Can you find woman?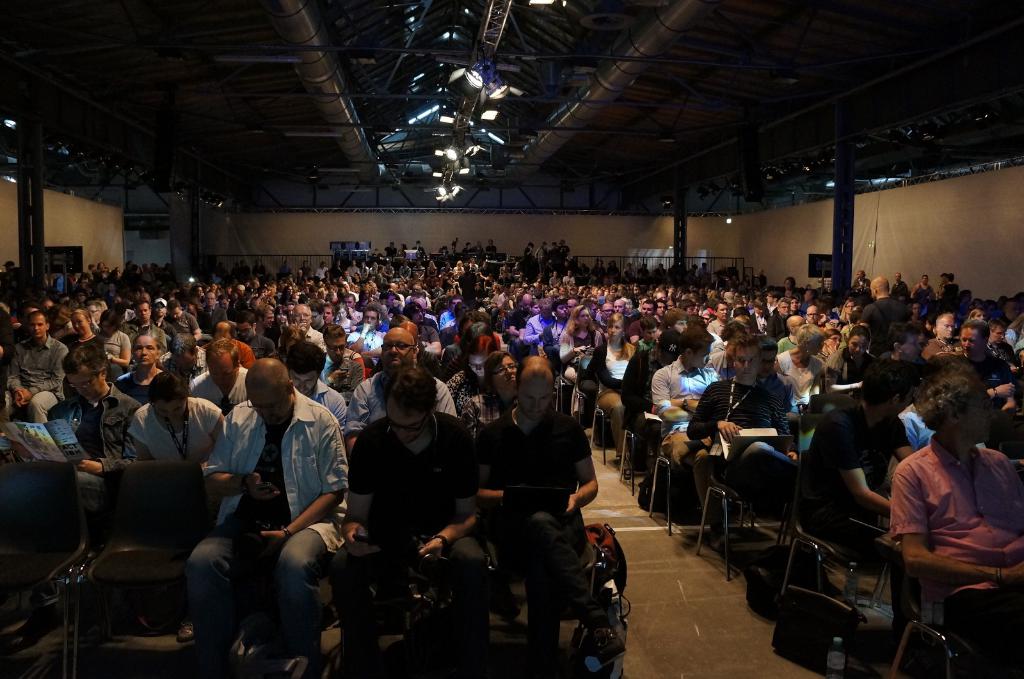
Yes, bounding box: left=908, top=300, right=927, bottom=319.
